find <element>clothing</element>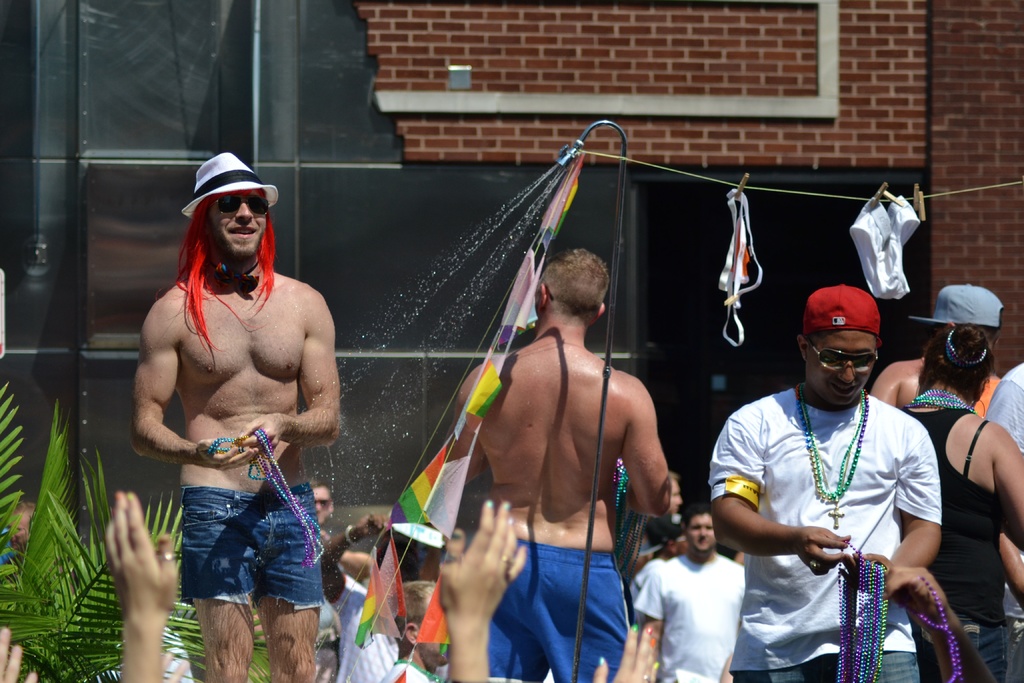
[182,488,323,609]
